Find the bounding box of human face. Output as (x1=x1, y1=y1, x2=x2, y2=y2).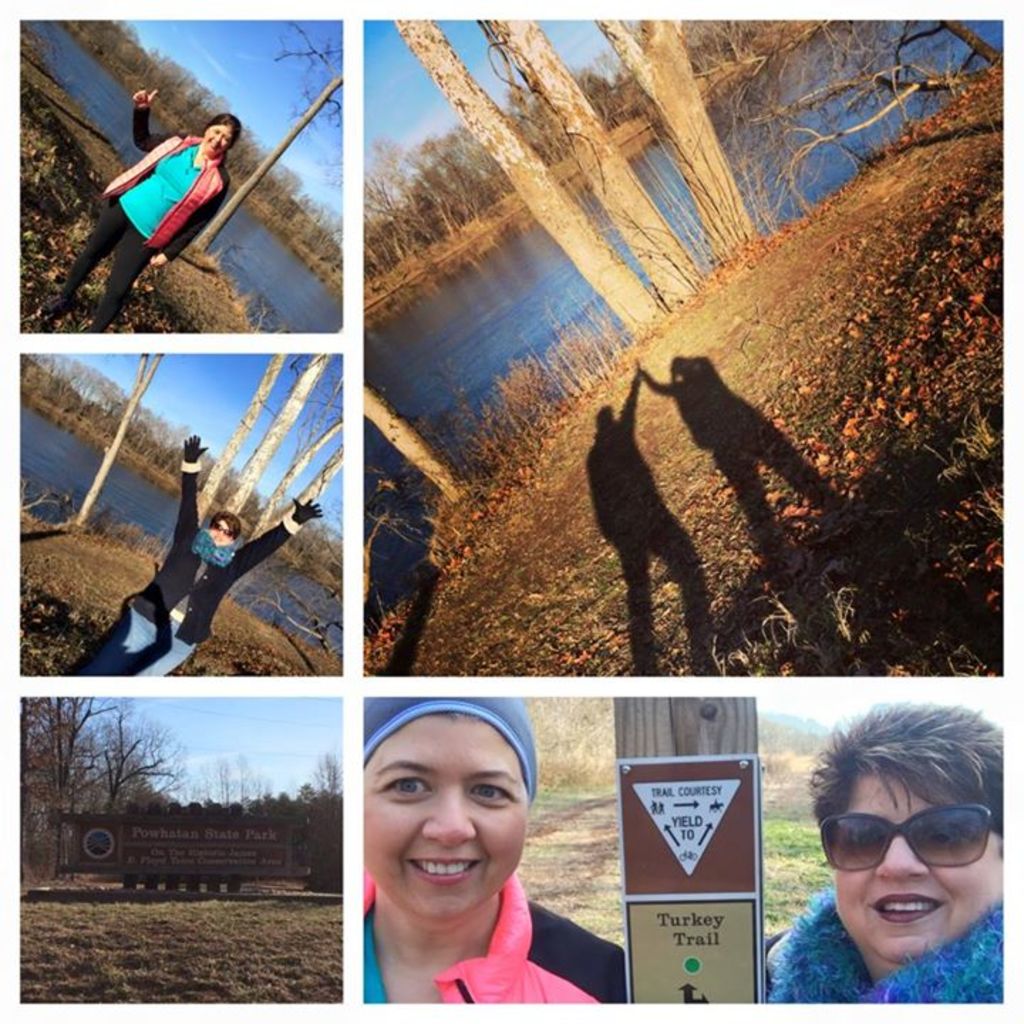
(x1=361, y1=714, x2=521, y2=922).
